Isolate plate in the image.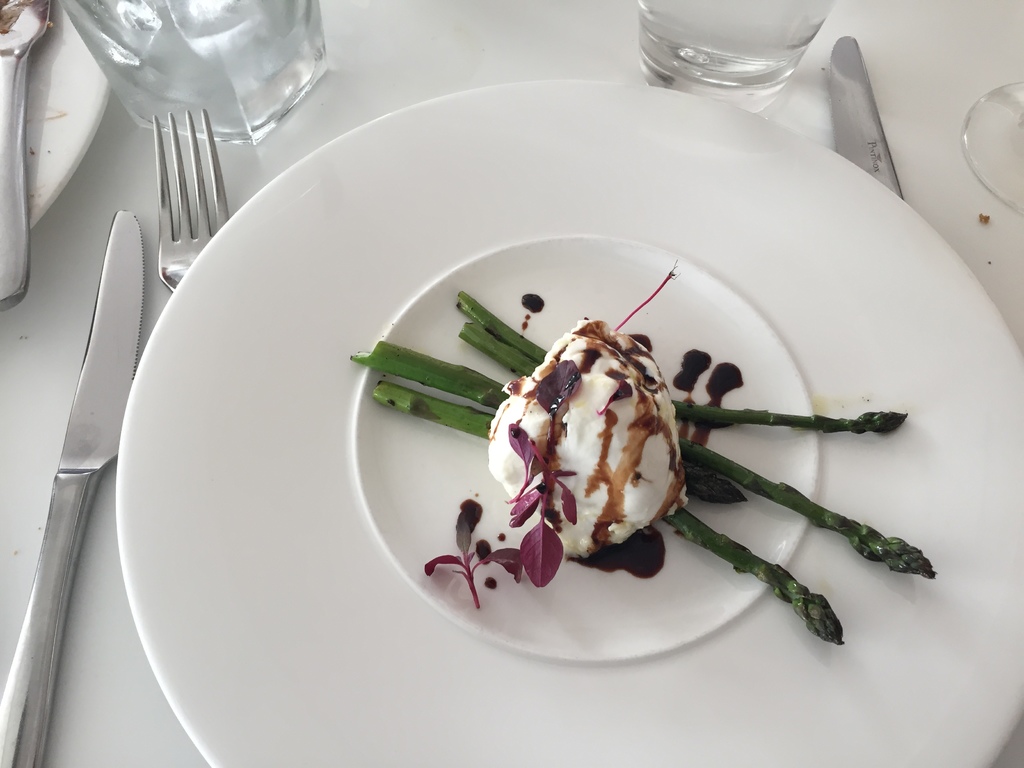
Isolated region: 115, 82, 1023, 767.
